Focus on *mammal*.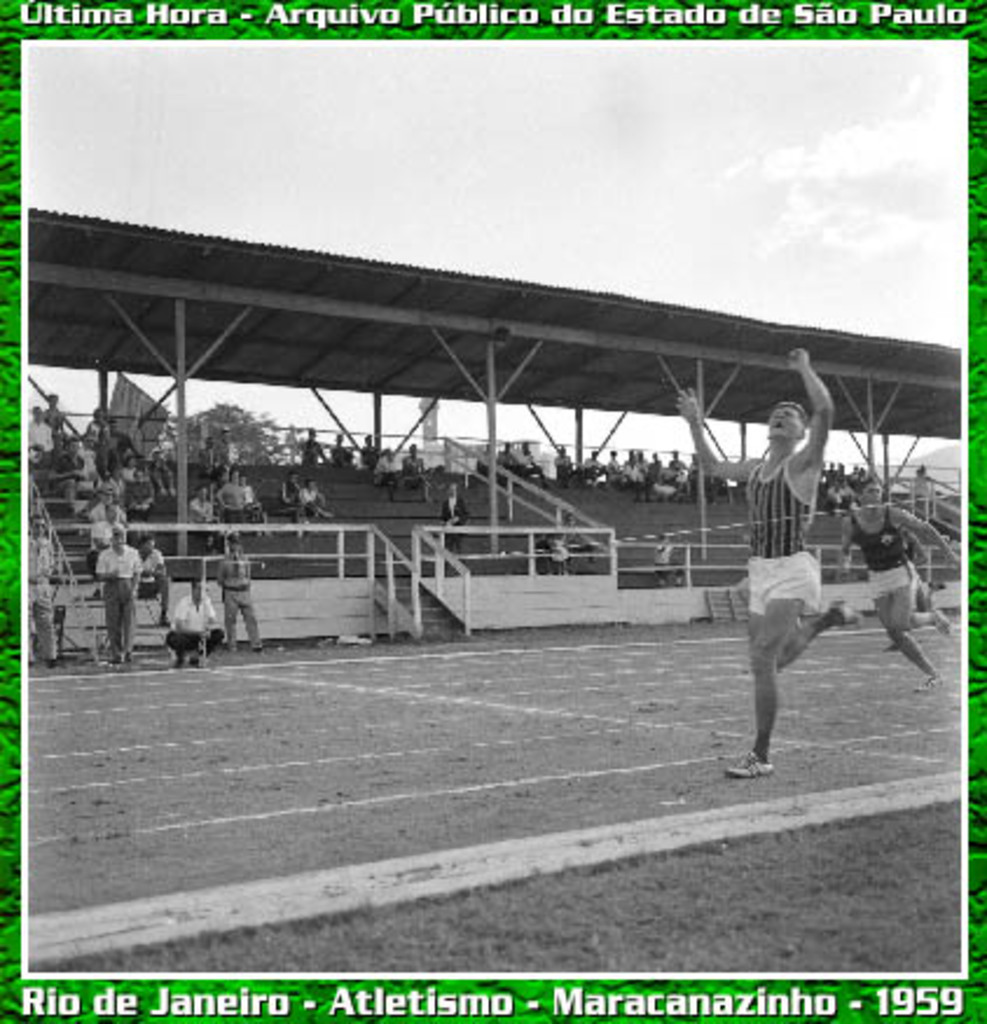
Focused at {"x1": 653, "y1": 528, "x2": 671, "y2": 584}.
